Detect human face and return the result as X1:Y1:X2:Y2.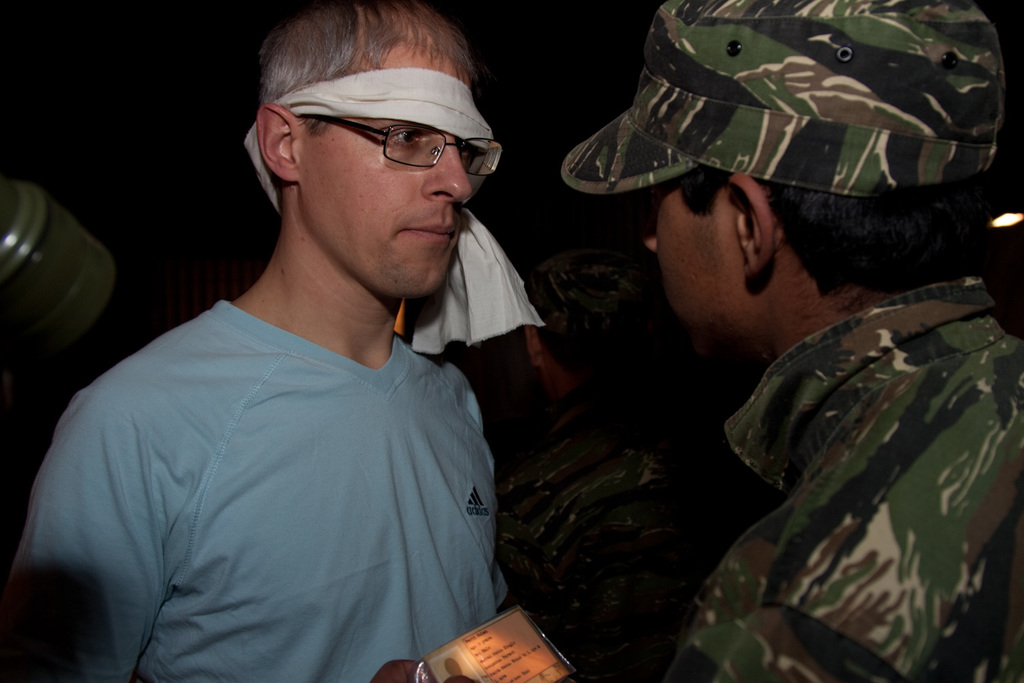
300:51:470:296.
